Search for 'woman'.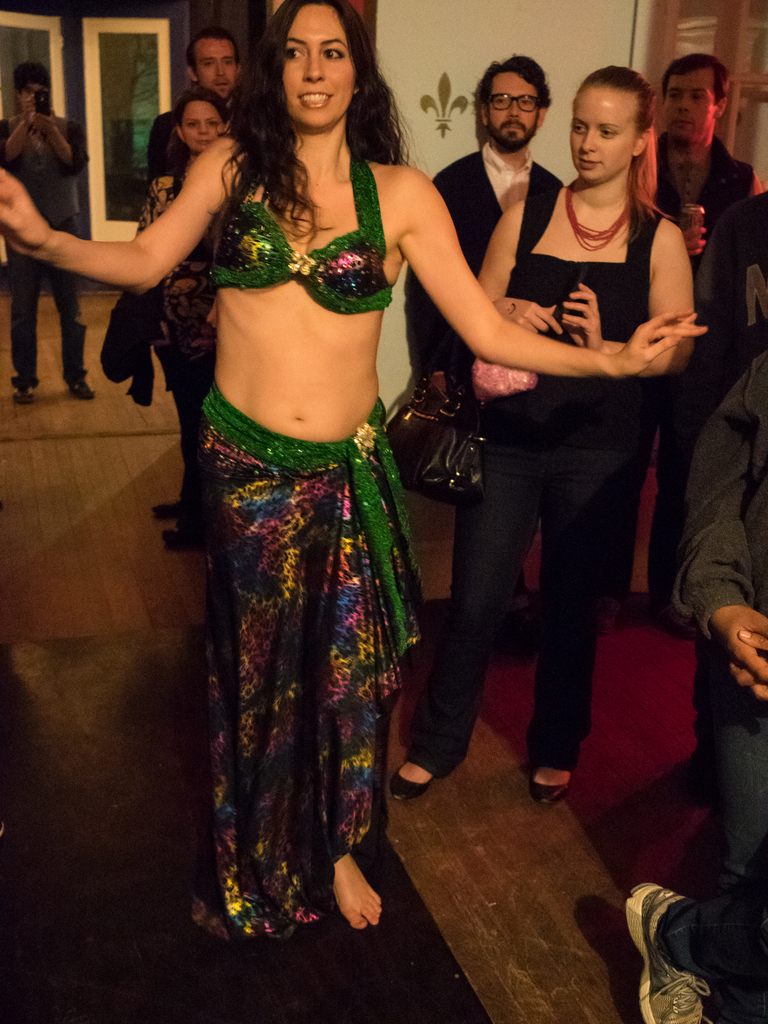
Found at 384:65:694:811.
